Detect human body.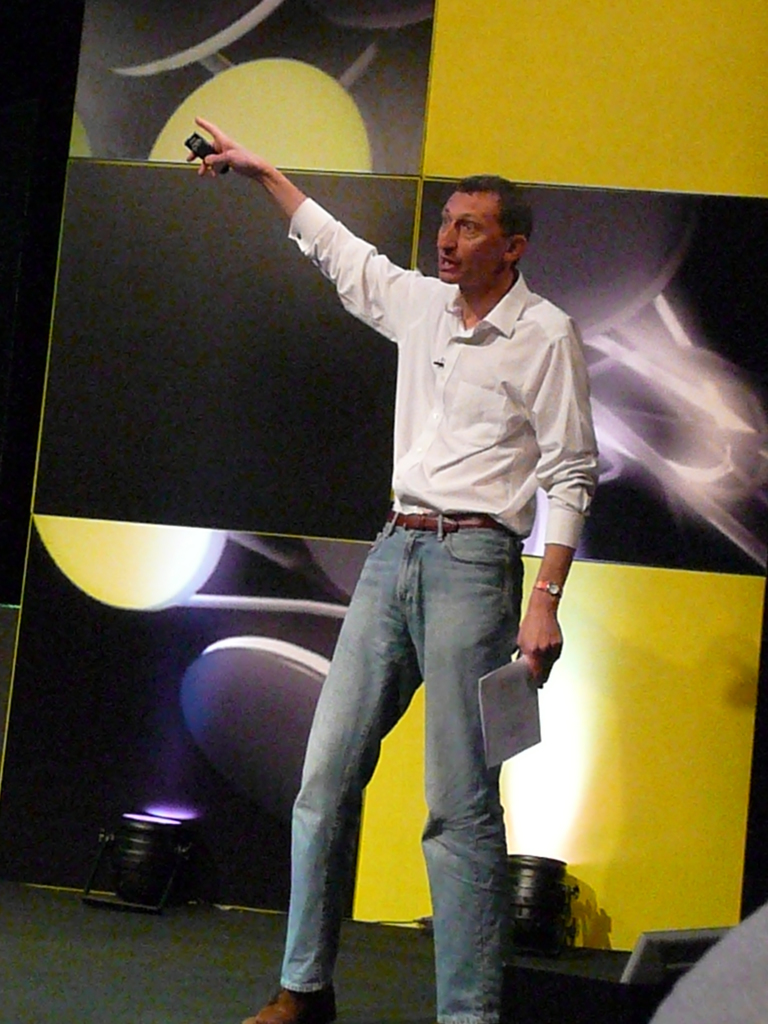
Detected at <box>244,148,604,987</box>.
